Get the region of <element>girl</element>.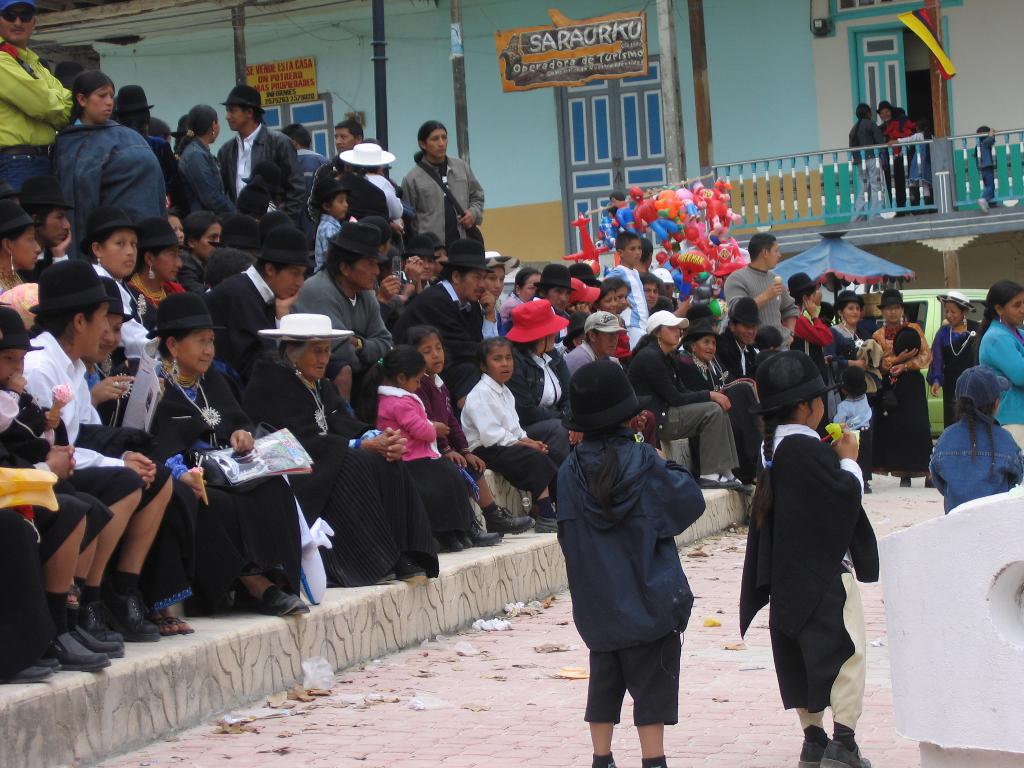
bbox=[553, 356, 708, 767].
